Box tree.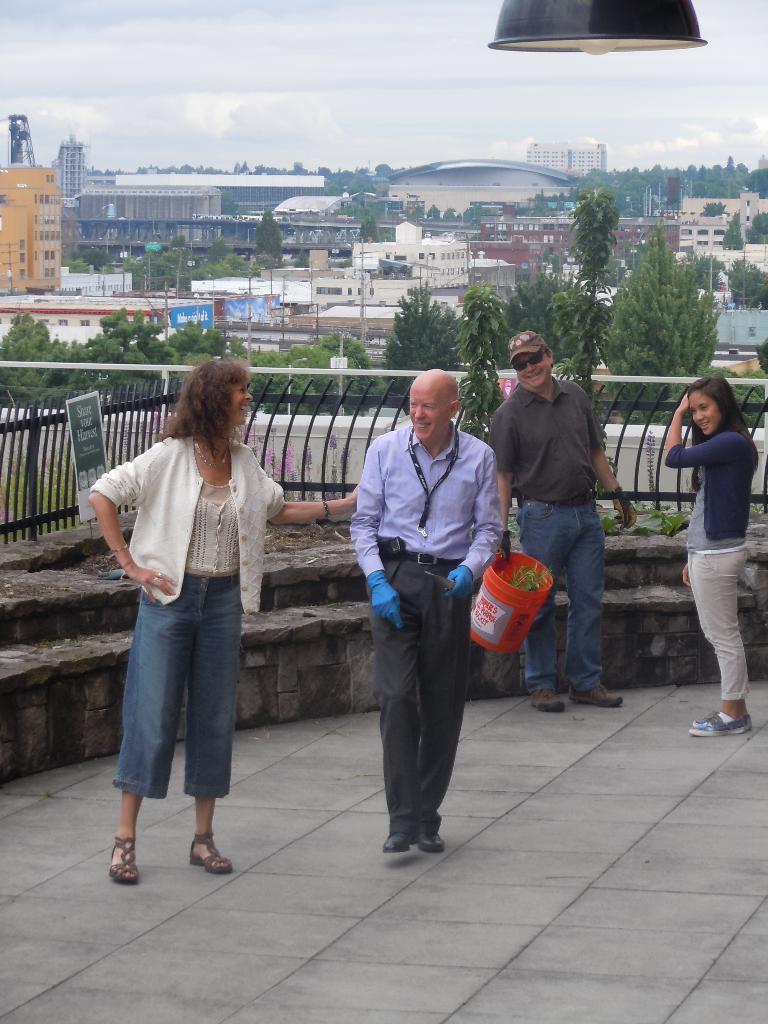
Rect(449, 280, 512, 436).
